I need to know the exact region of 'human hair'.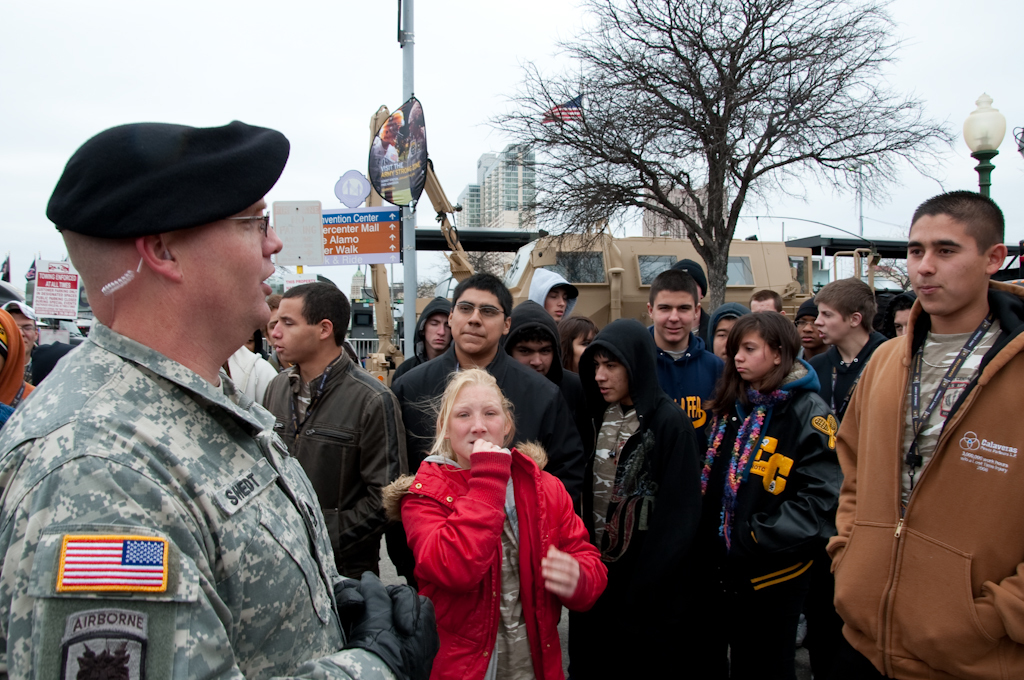
Region: (x1=513, y1=316, x2=558, y2=344).
